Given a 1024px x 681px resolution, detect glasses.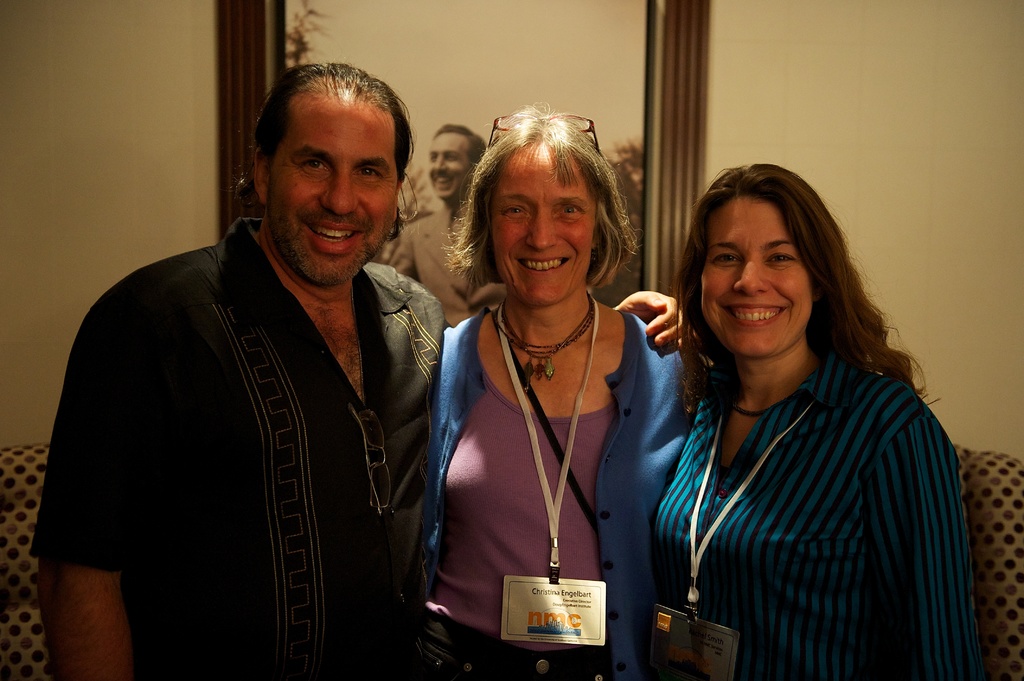
<bbox>486, 112, 604, 158</bbox>.
